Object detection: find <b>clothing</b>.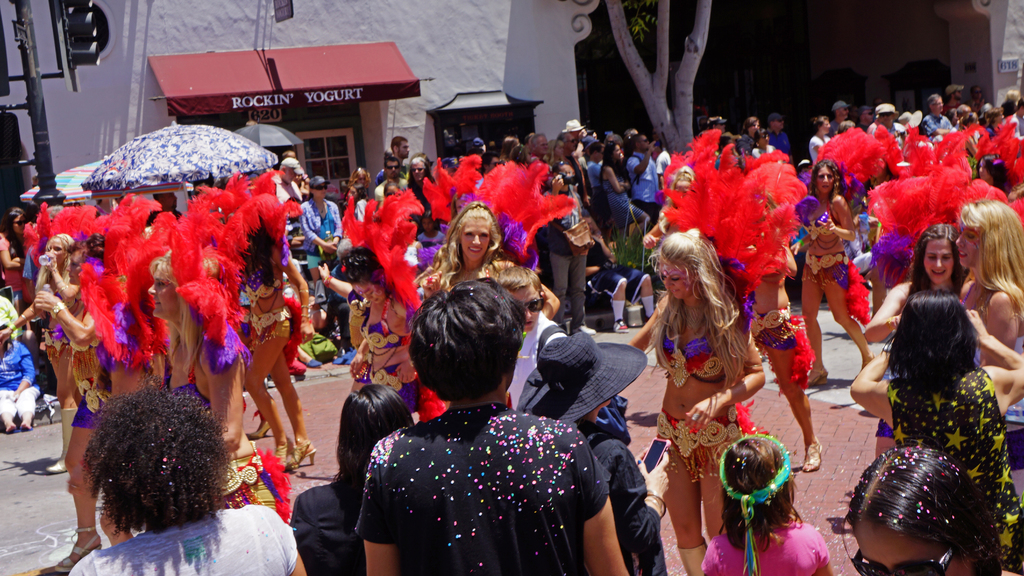
rect(245, 239, 294, 343).
